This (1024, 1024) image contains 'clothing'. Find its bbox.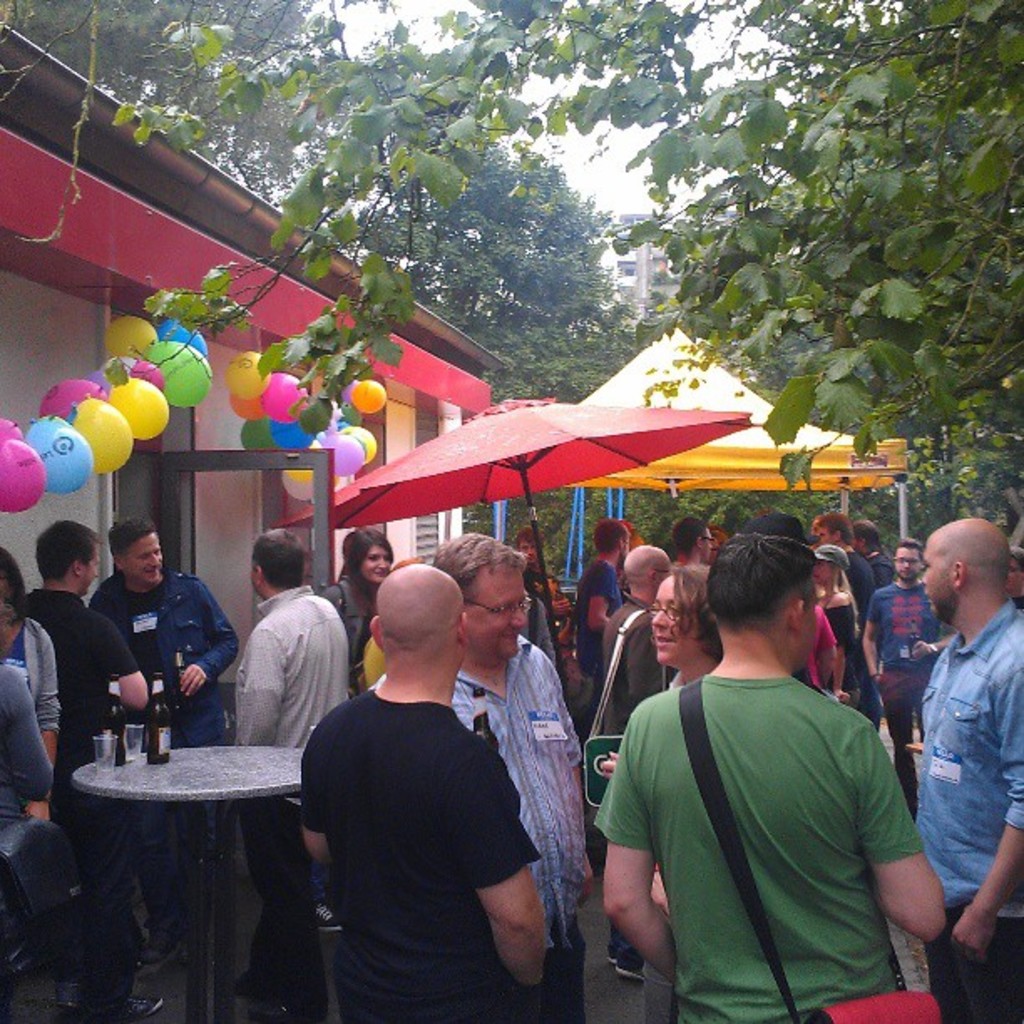
522 567 566 641.
